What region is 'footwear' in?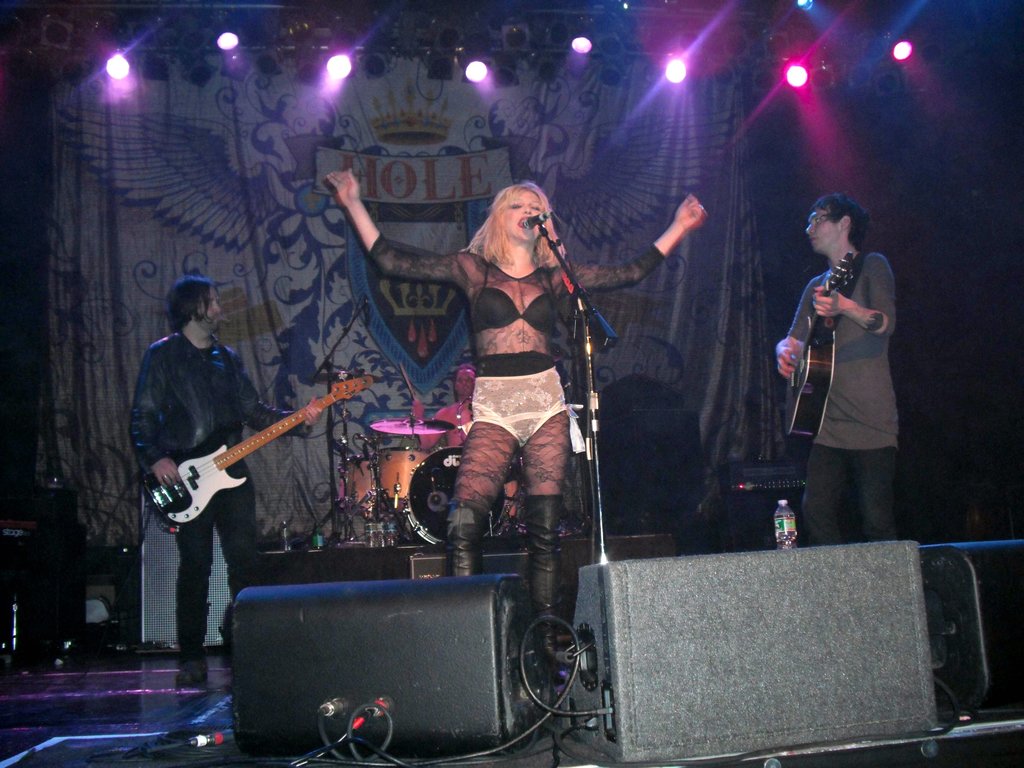
(527, 494, 570, 684).
